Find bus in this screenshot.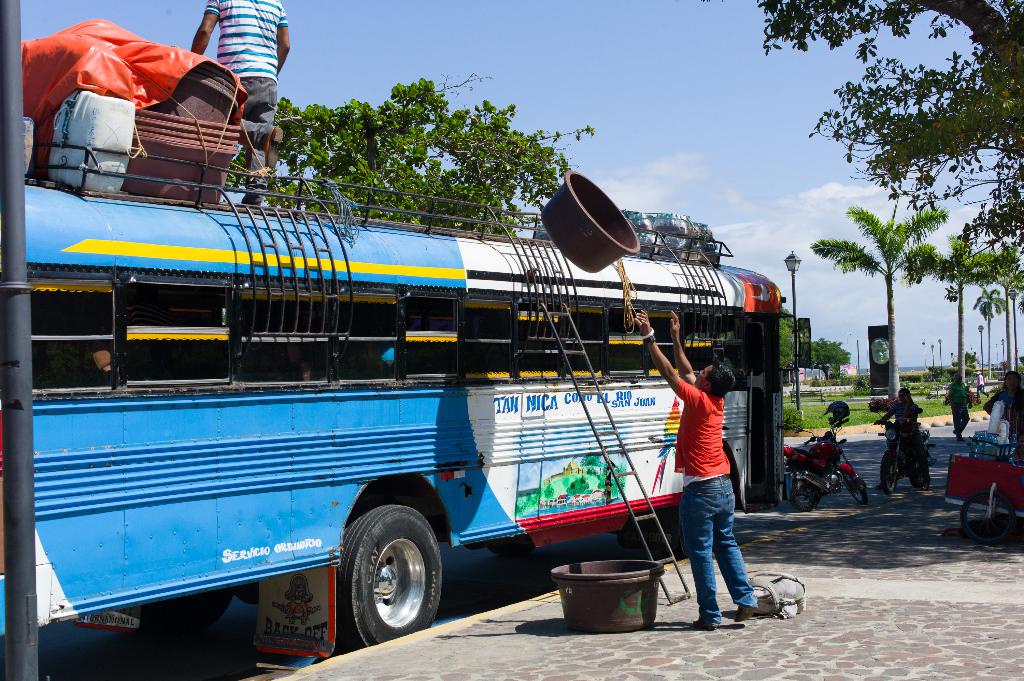
The bounding box for bus is x1=0 y1=136 x2=789 y2=655.
